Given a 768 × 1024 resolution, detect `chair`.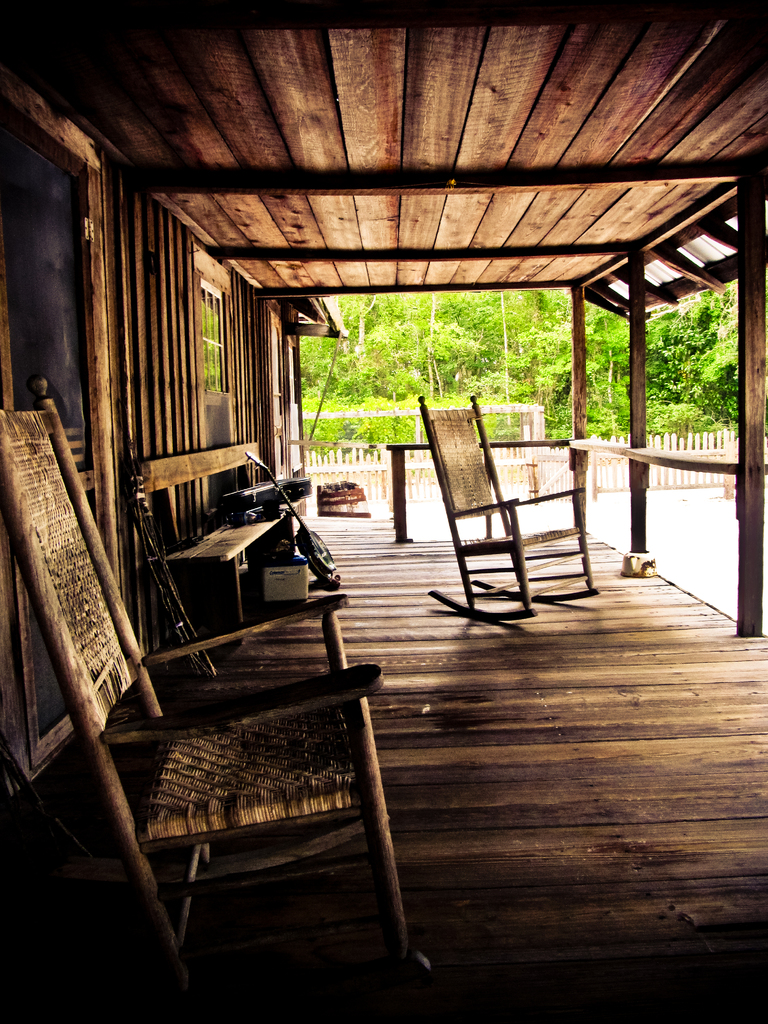
region(0, 376, 436, 1008).
